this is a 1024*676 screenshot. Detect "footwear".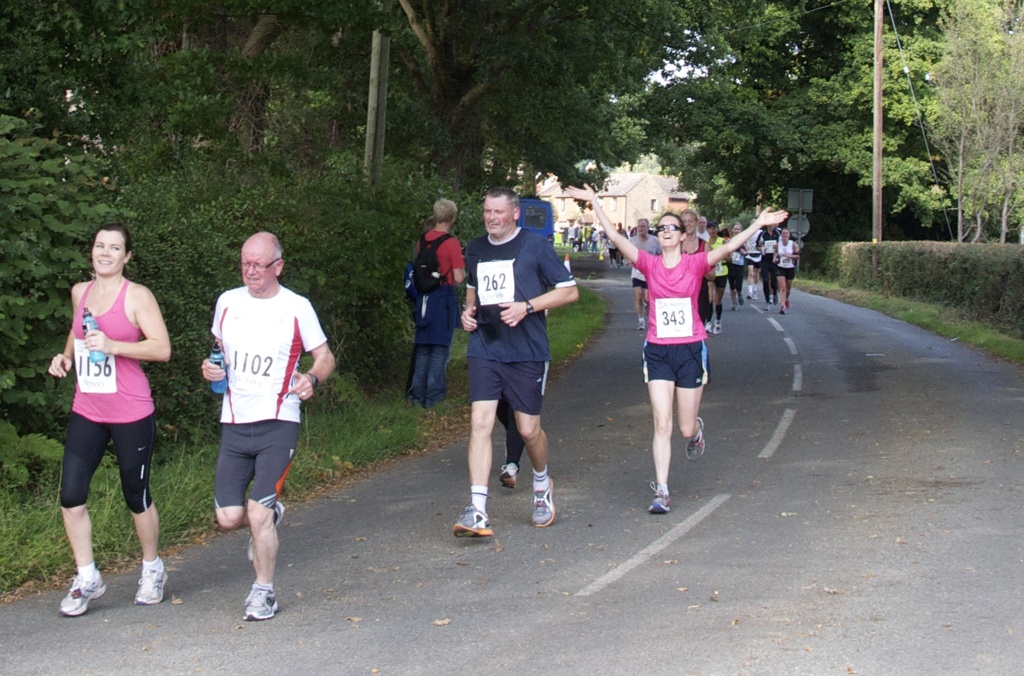
764:304:769:310.
